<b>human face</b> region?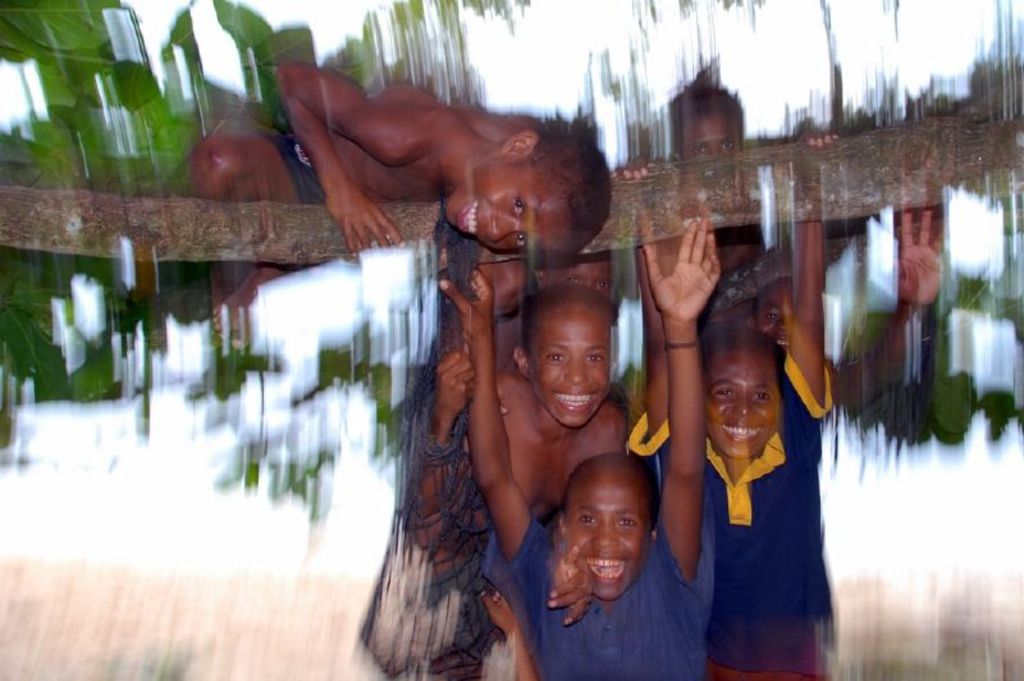
{"left": 444, "top": 152, "right": 581, "bottom": 256}
